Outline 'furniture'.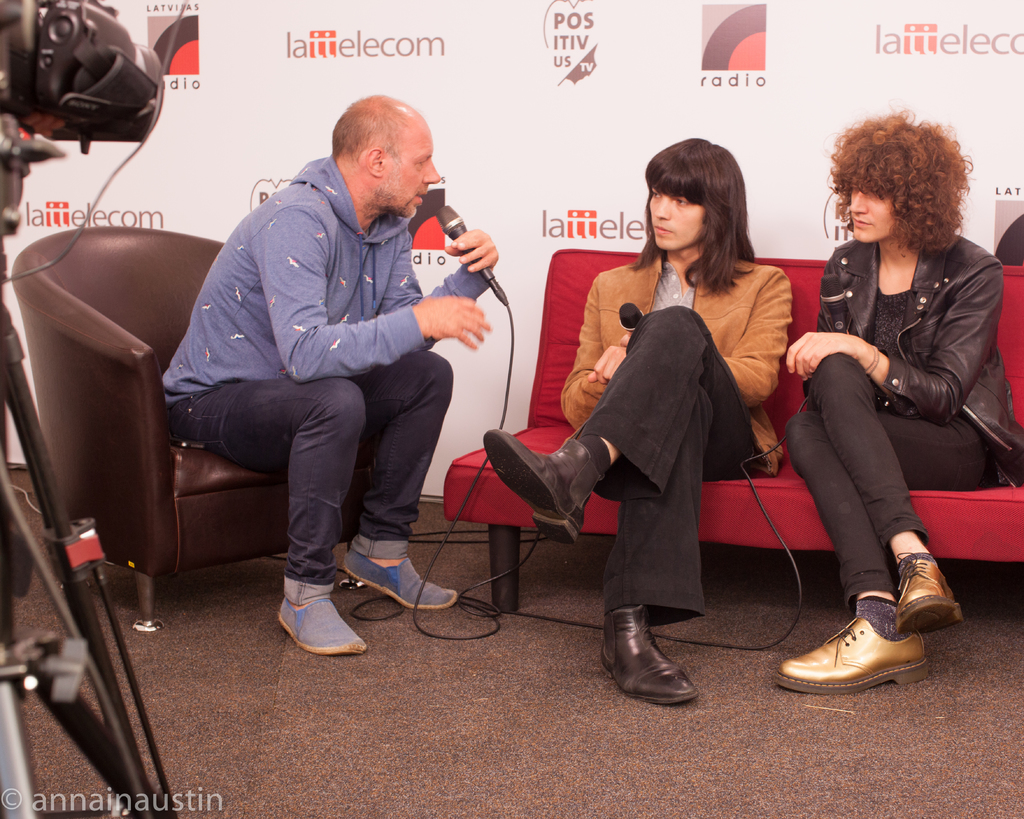
Outline: (x1=445, y1=243, x2=1023, y2=614).
